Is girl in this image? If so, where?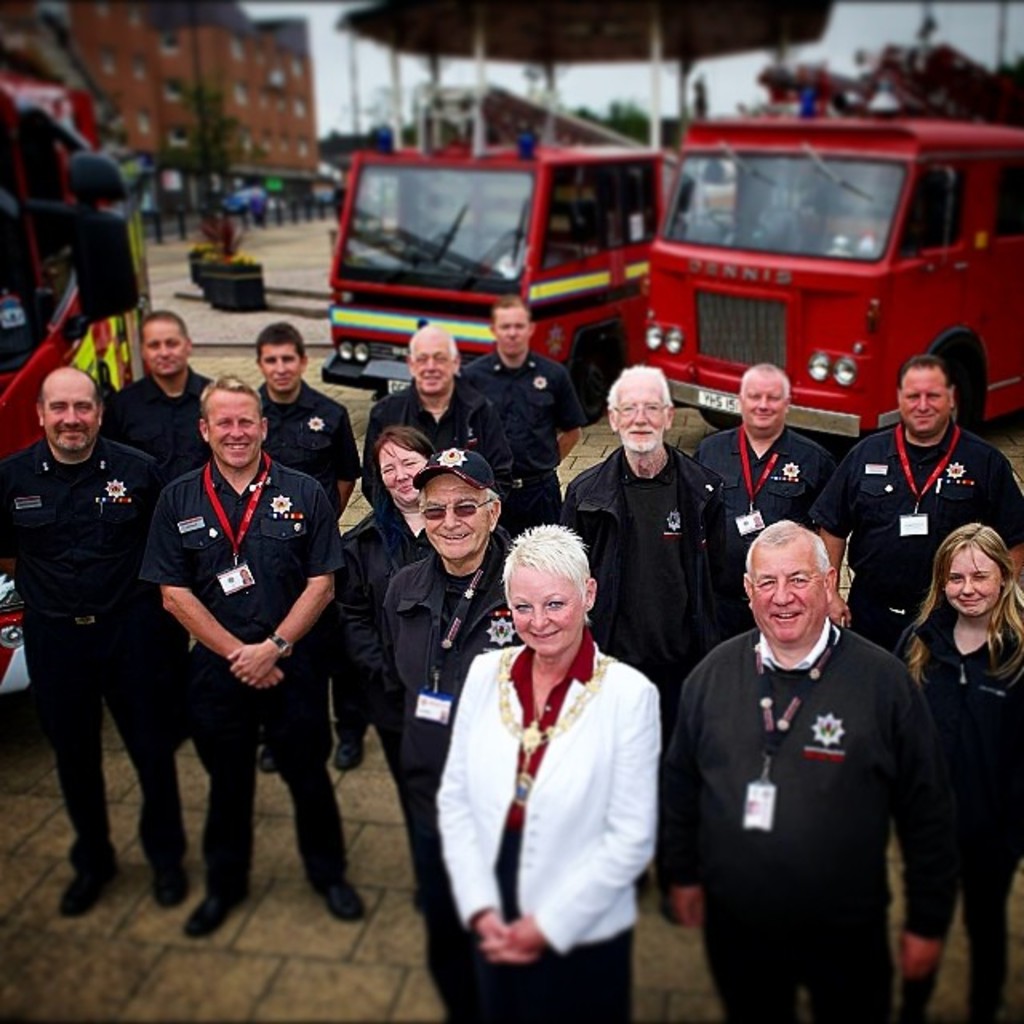
Yes, at x1=432, y1=520, x2=666, y2=1022.
